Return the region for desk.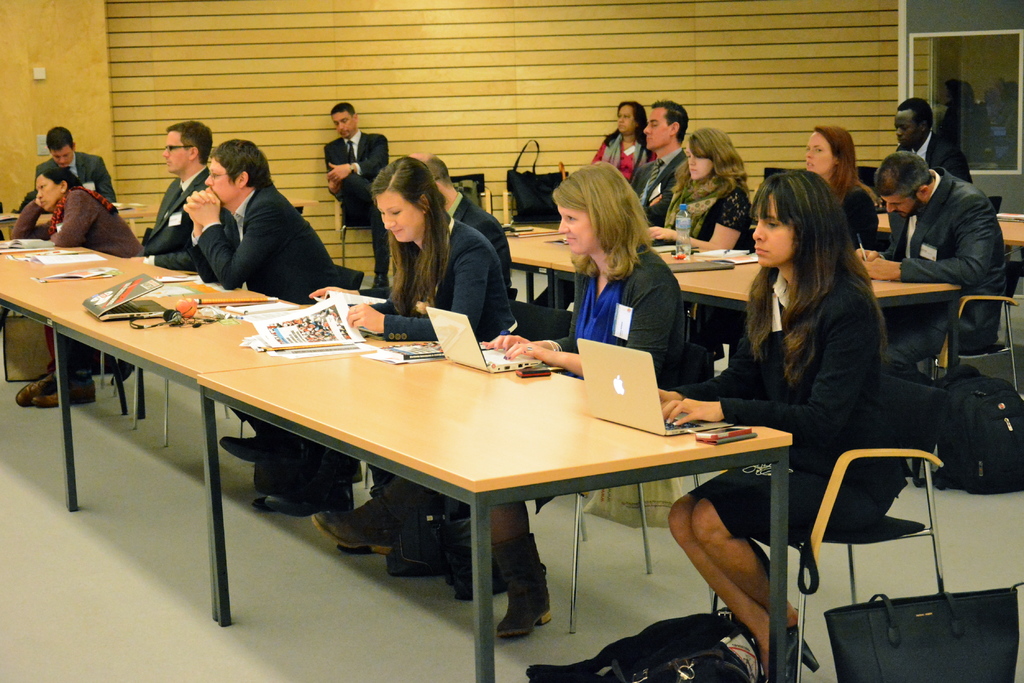
(left=47, top=277, right=401, bottom=622).
